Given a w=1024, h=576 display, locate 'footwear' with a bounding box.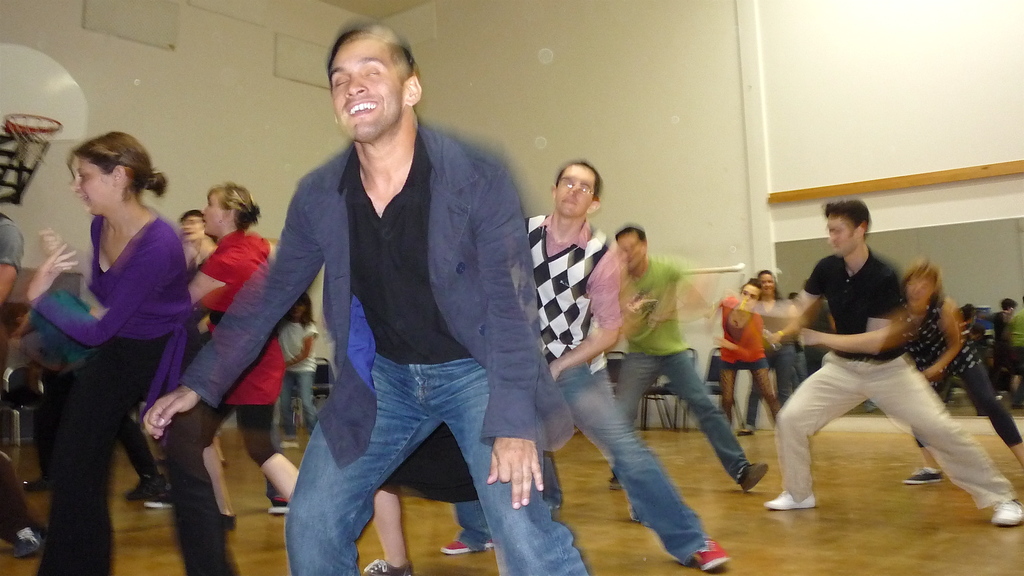
Located: <box>20,474,56,490</box>.
